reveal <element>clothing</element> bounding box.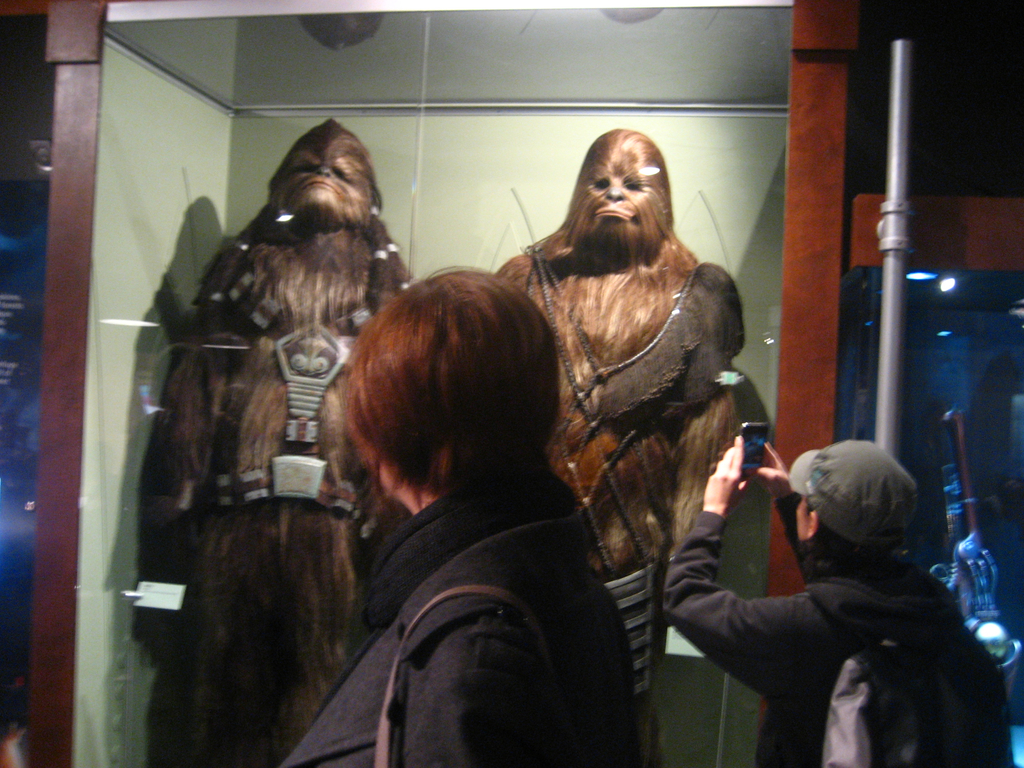
Revealed: [268,457,645,767].
